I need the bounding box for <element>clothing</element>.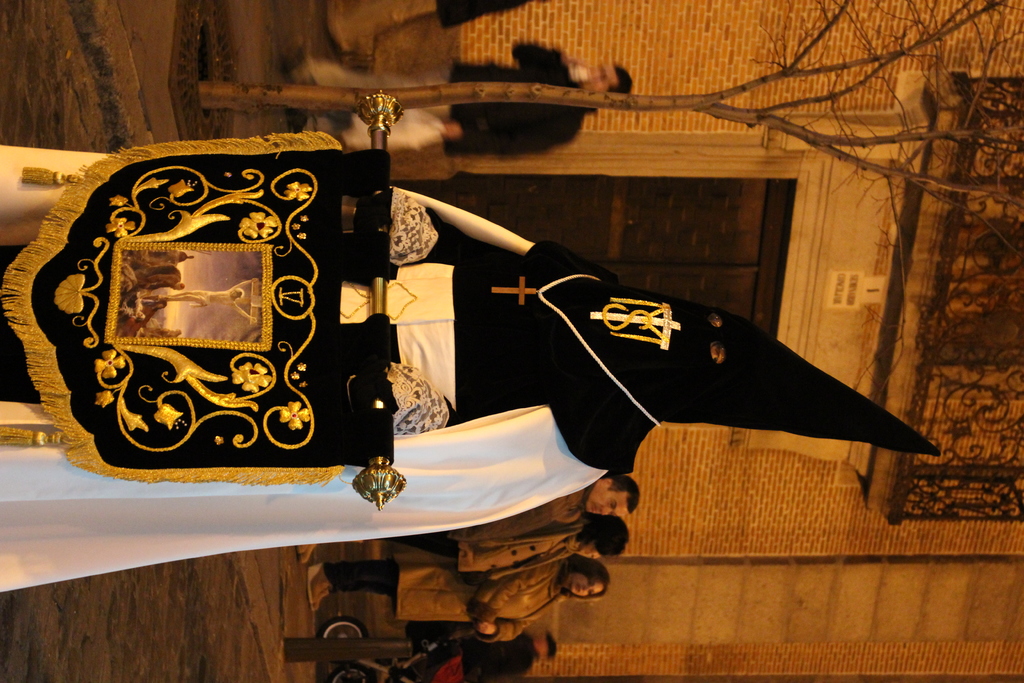
Here it is: [x1=376, y1=483, x2=596, y2=544].
